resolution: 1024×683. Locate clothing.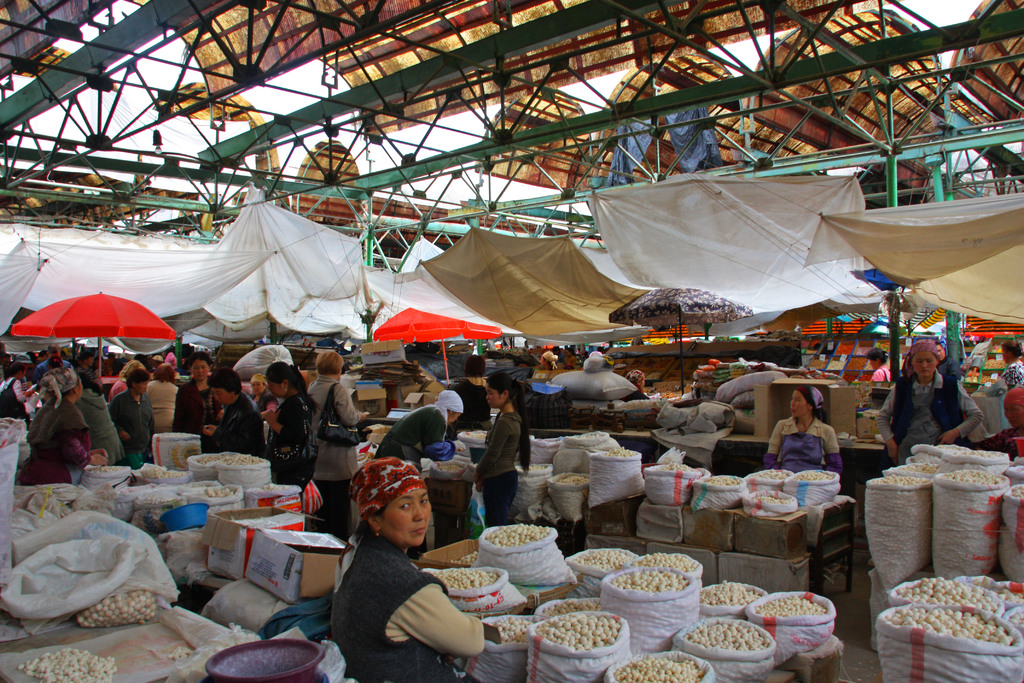
[760, 414, 844, 473].
